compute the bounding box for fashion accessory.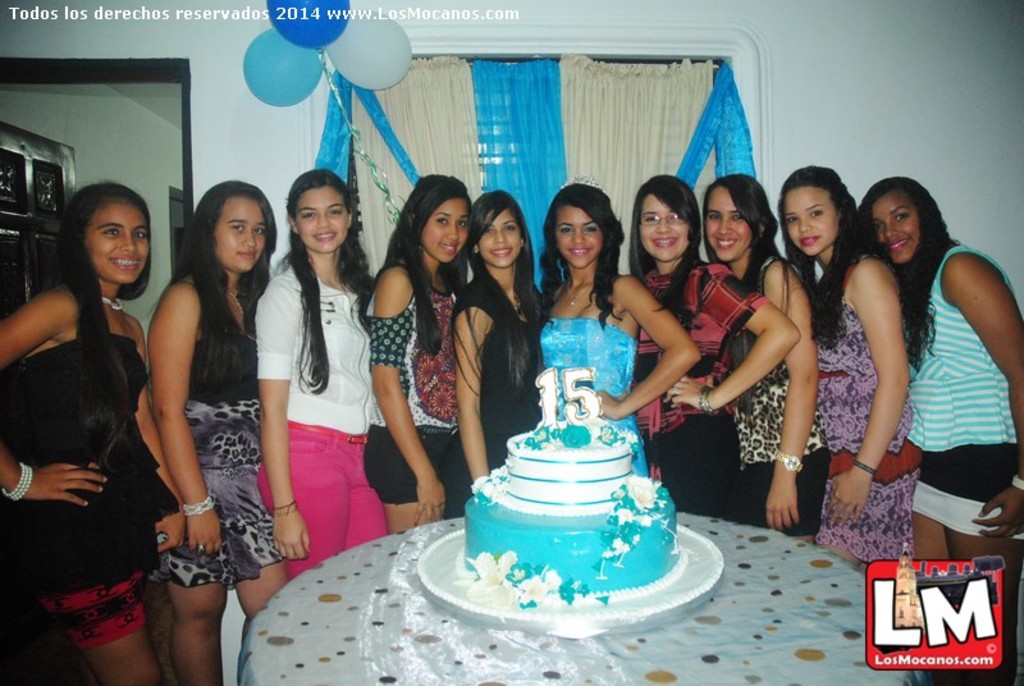
562/273/595/307.
